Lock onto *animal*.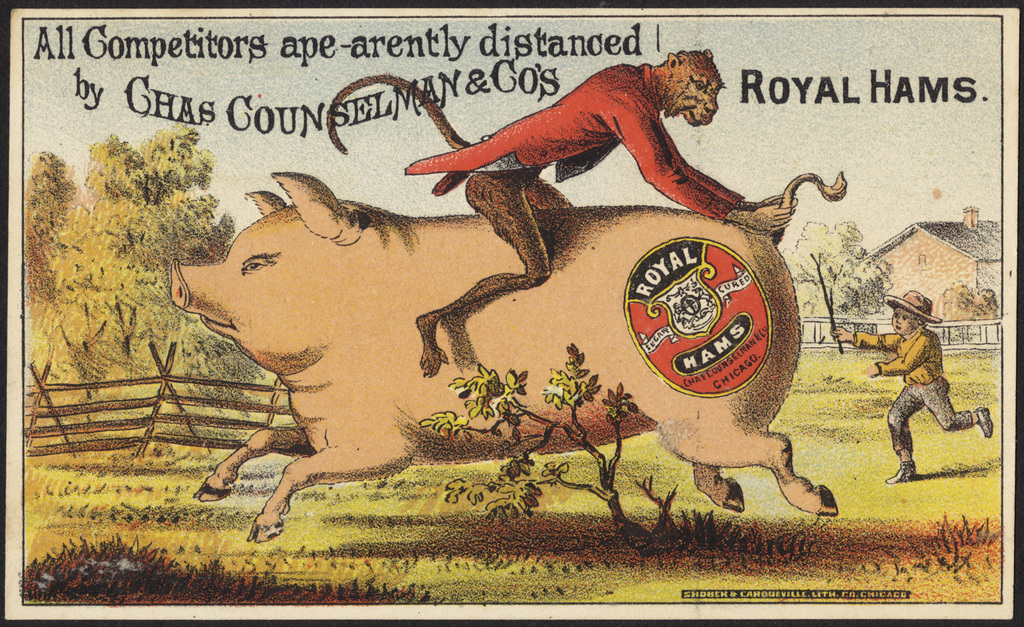
Locked: {"left": 166, "top": 169, "right": 842, "bottom": 540}.
